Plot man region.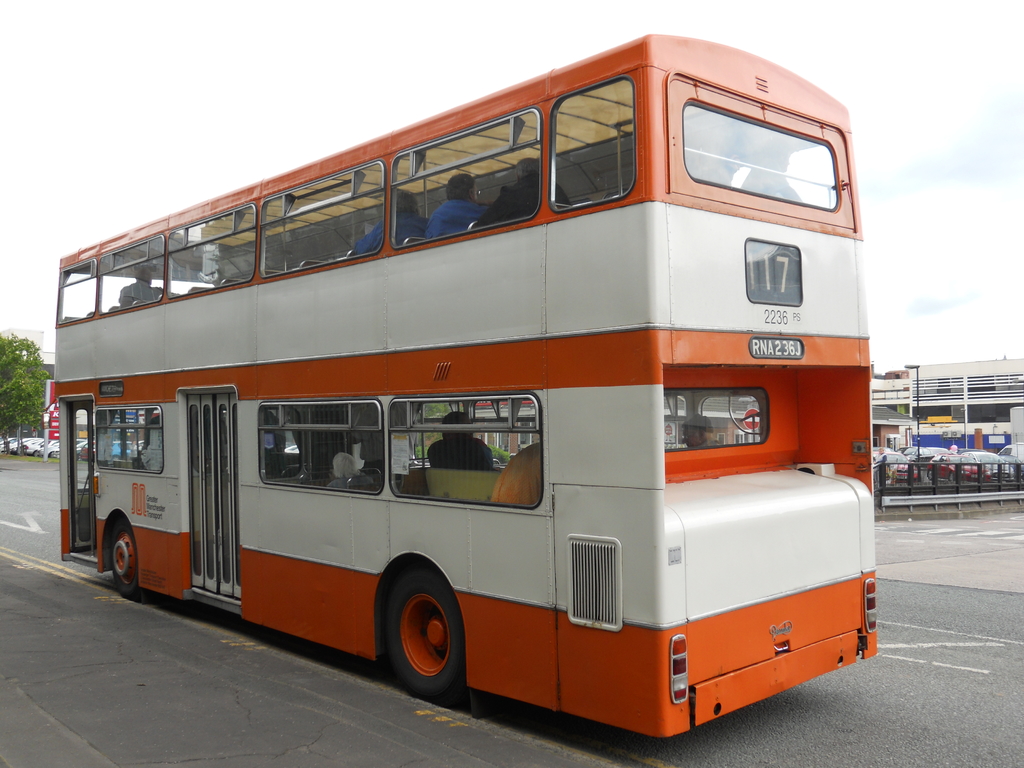
Plotted at l=470, t=157, r=571, b=230.
